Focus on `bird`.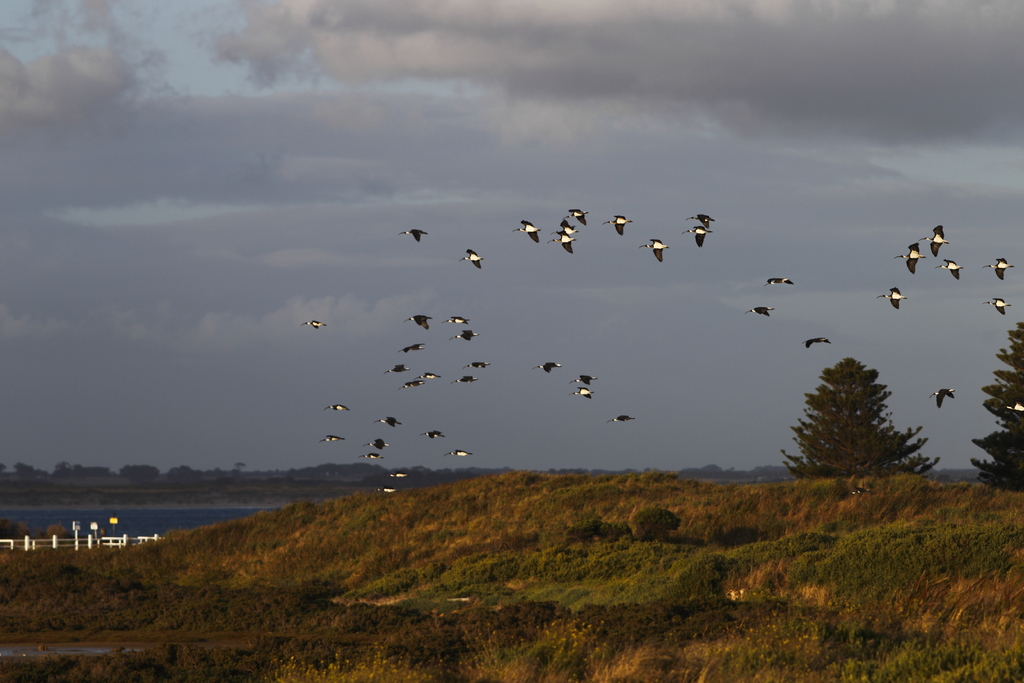
Focused at 467,356,492,370.
